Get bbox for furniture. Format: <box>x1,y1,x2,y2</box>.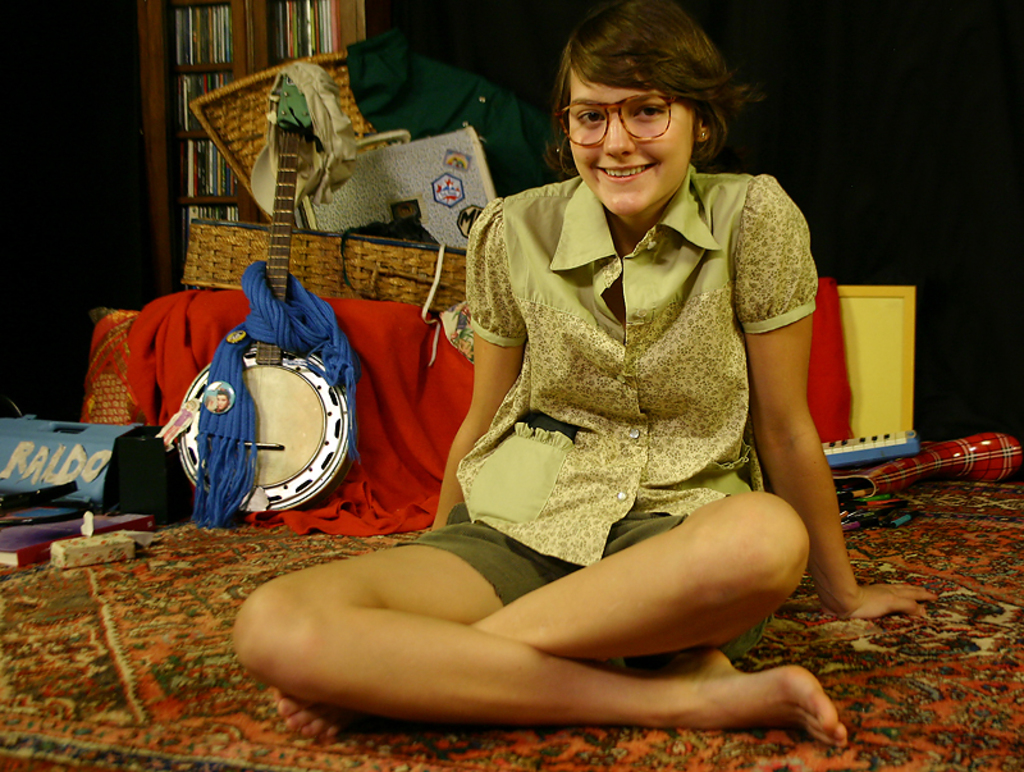
<box>133,0,389,294</box>.
